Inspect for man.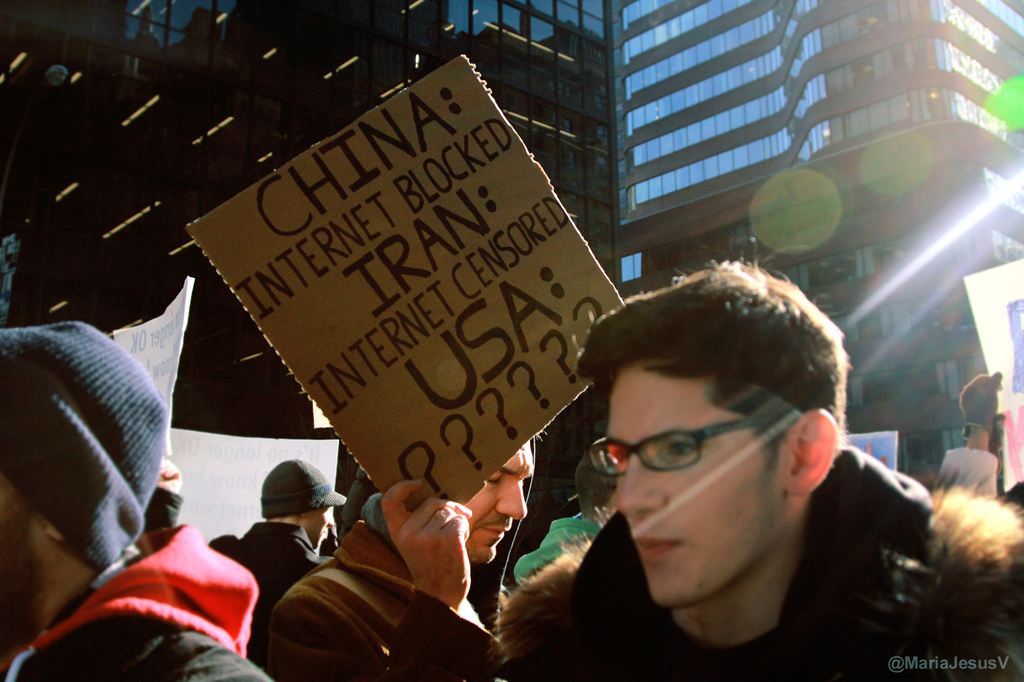
Inspection: [left=495, top=276, right=1023, bottom=681].
